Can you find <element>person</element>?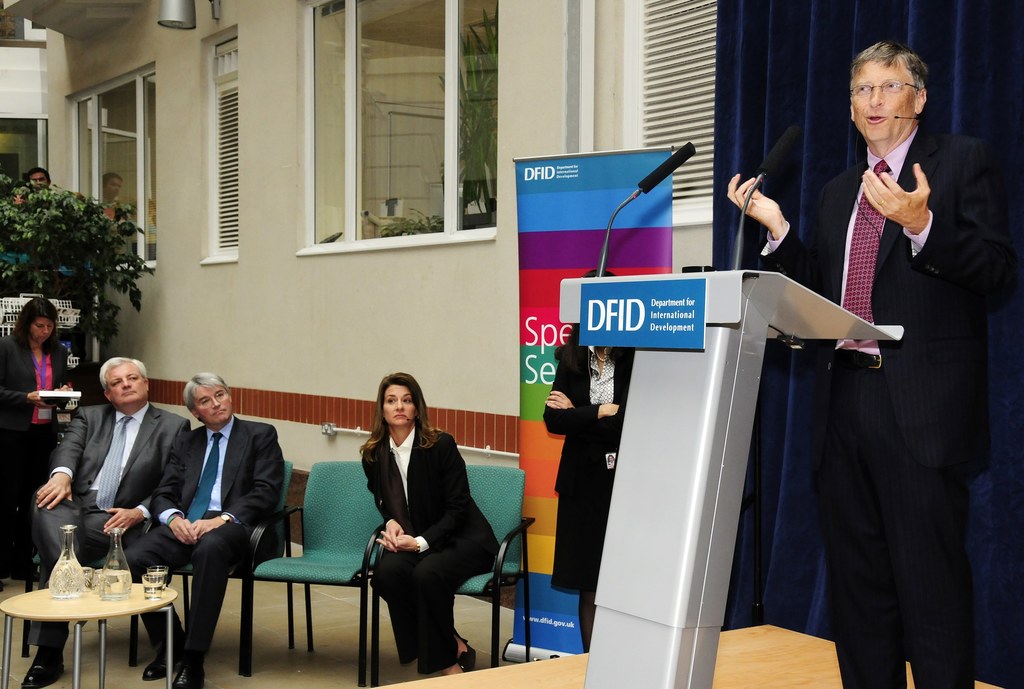
Yes, bounding box: 24,164,60,197.
